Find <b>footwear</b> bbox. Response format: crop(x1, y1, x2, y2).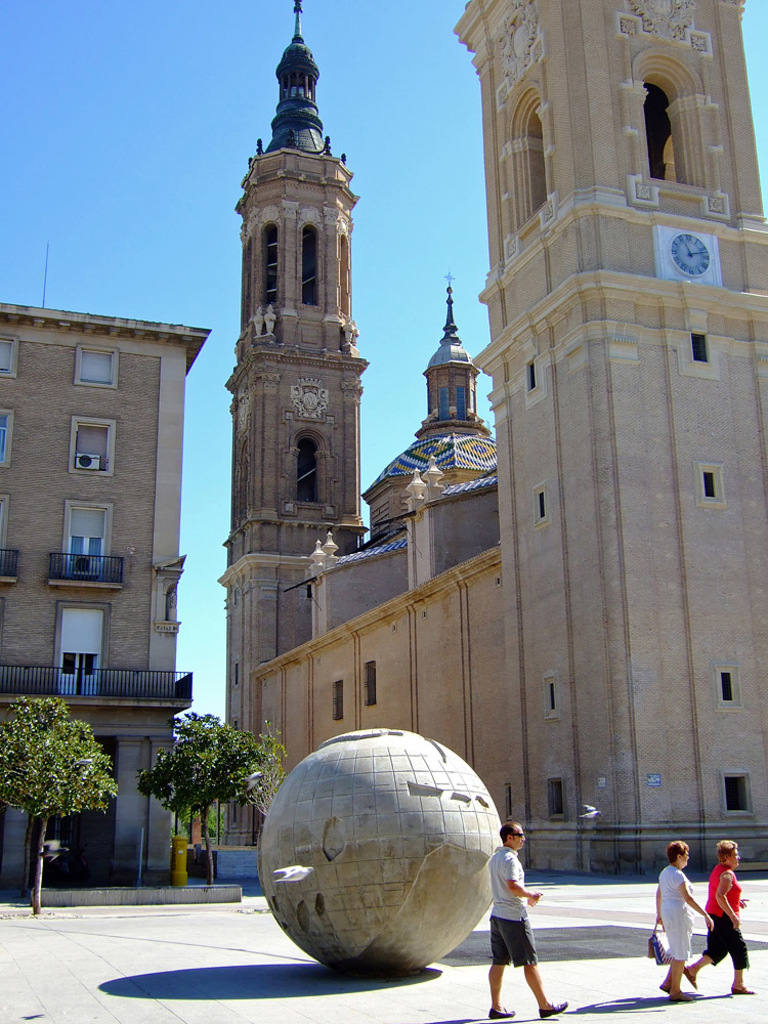
crop(537, 999, 567, 1018).
